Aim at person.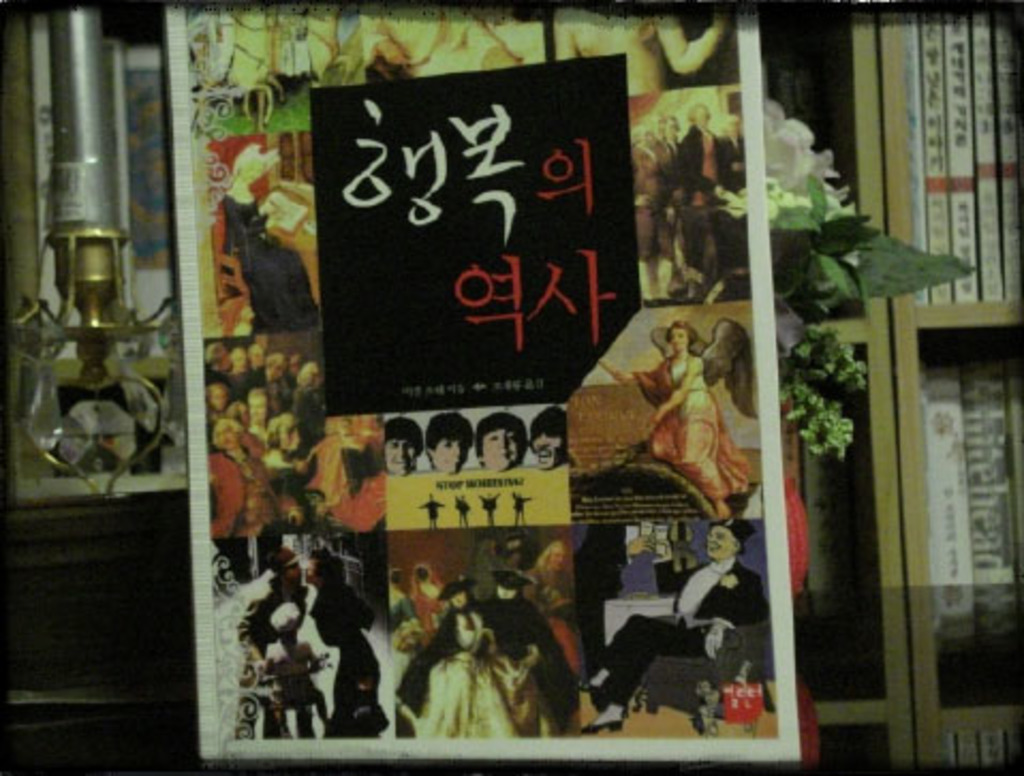
Aimed at box(676, 96, 746, 299).
